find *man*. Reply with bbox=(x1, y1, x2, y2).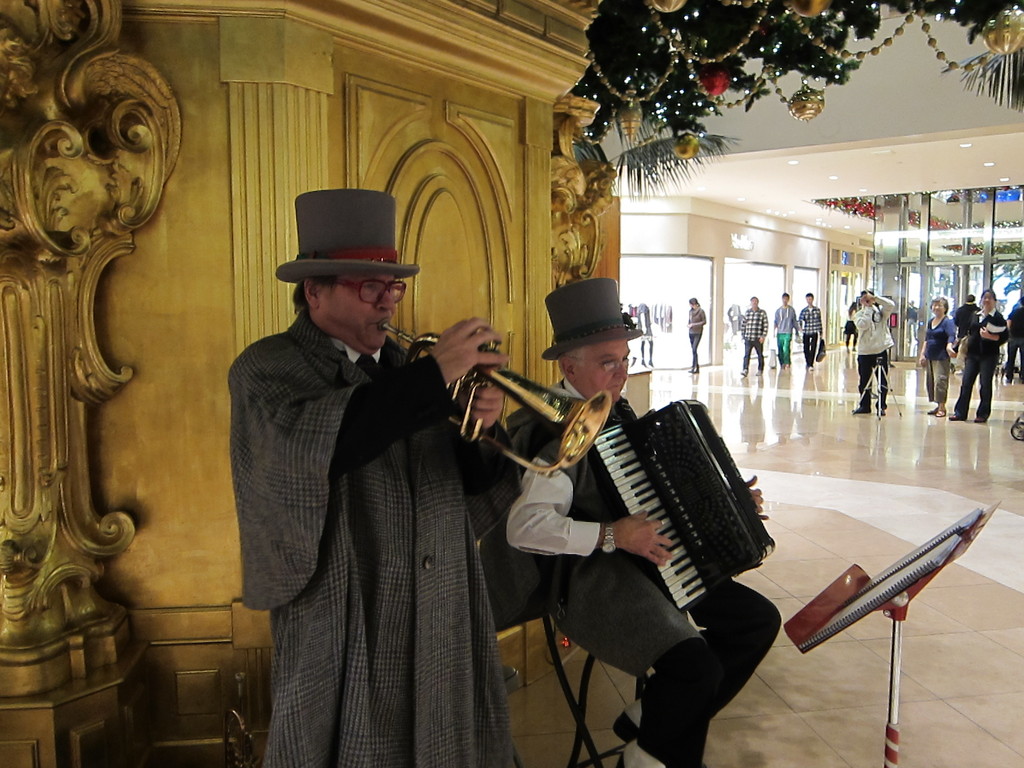
bbox=(850, 289, 902, 419).
